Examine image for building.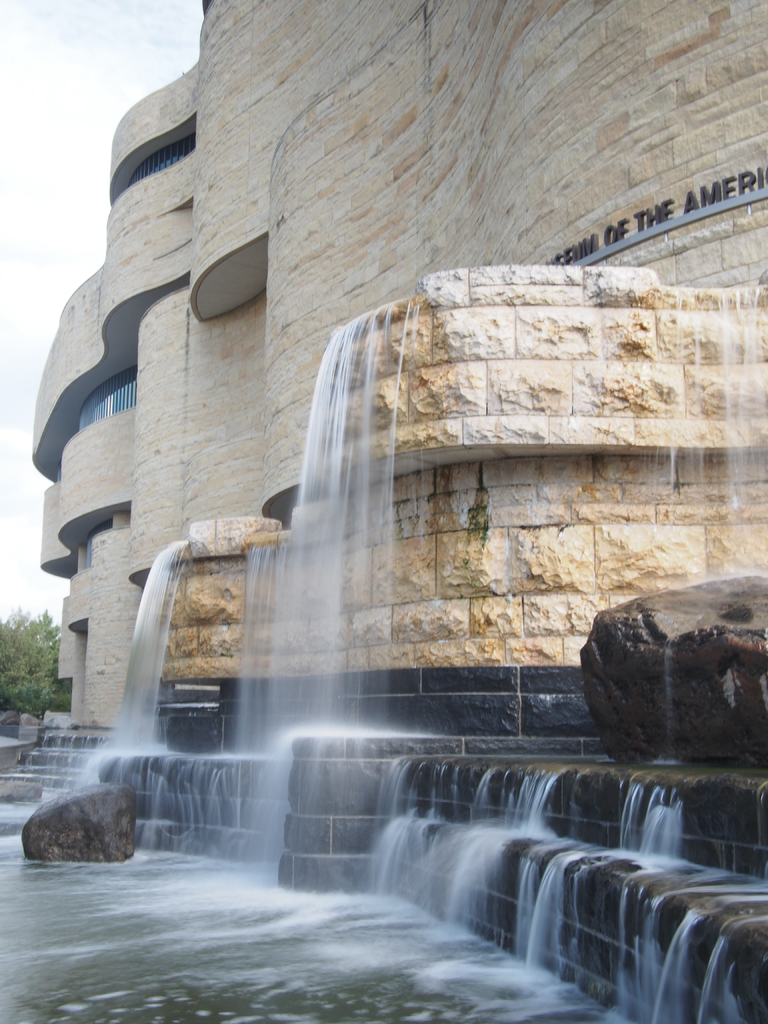
Examination result: <bbox>31, 0, 767, 729</bbox>.
